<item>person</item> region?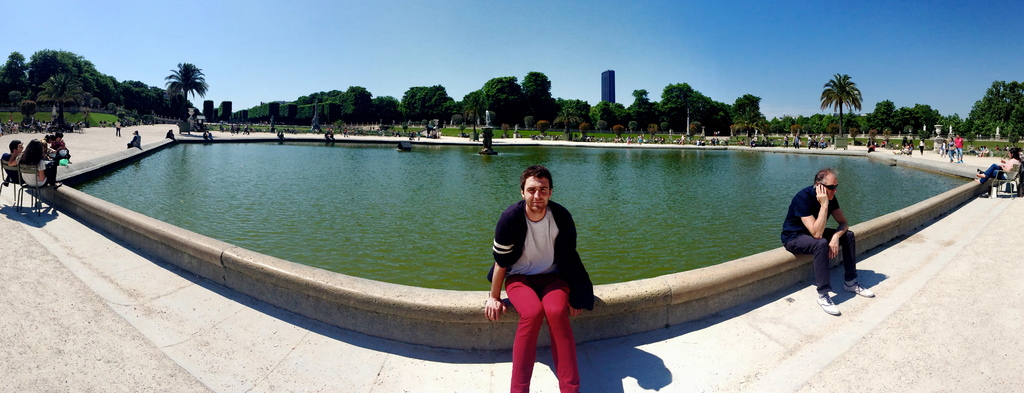
[x1=0, y1=144, x2=24, y2=187]
